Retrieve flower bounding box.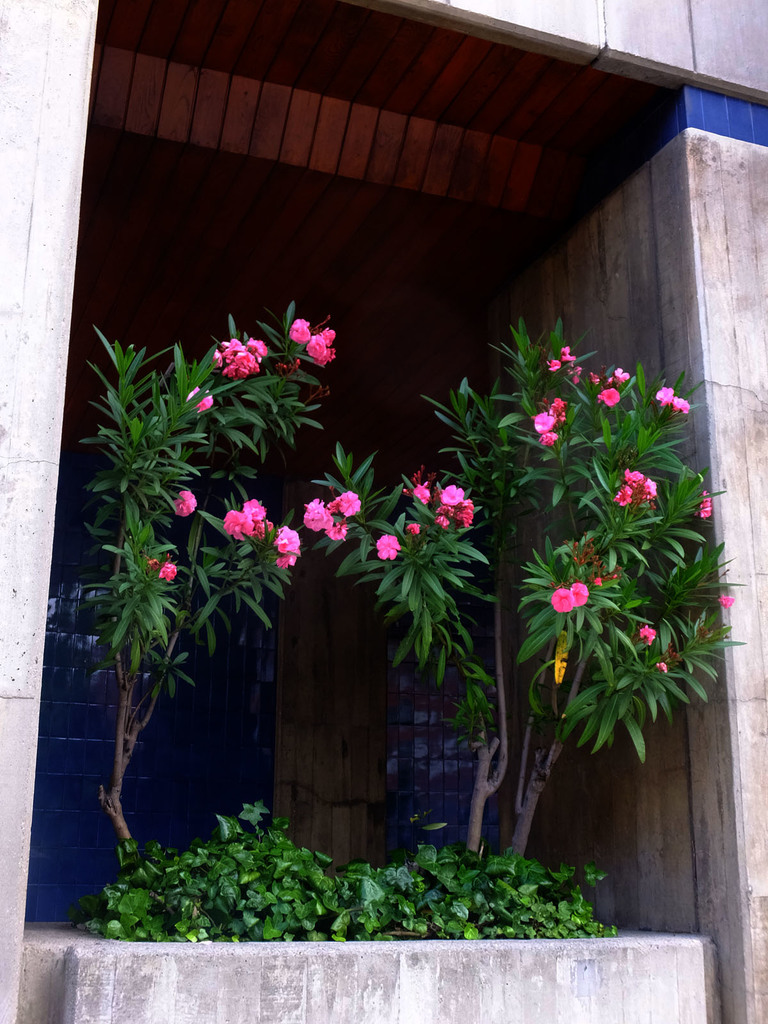
Bounding box: 720,598,739,610.
